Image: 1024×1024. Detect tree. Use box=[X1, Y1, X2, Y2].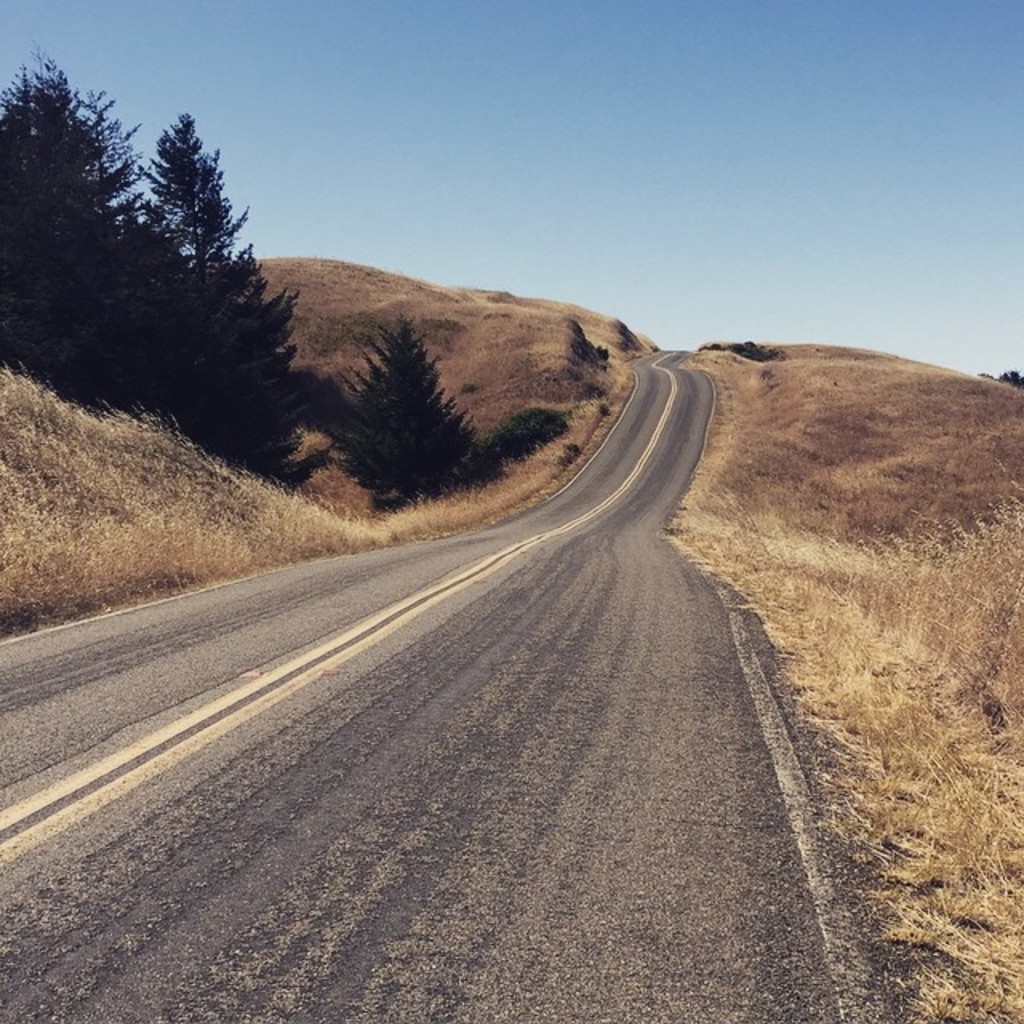
box=[134, 104, 291, 454].
